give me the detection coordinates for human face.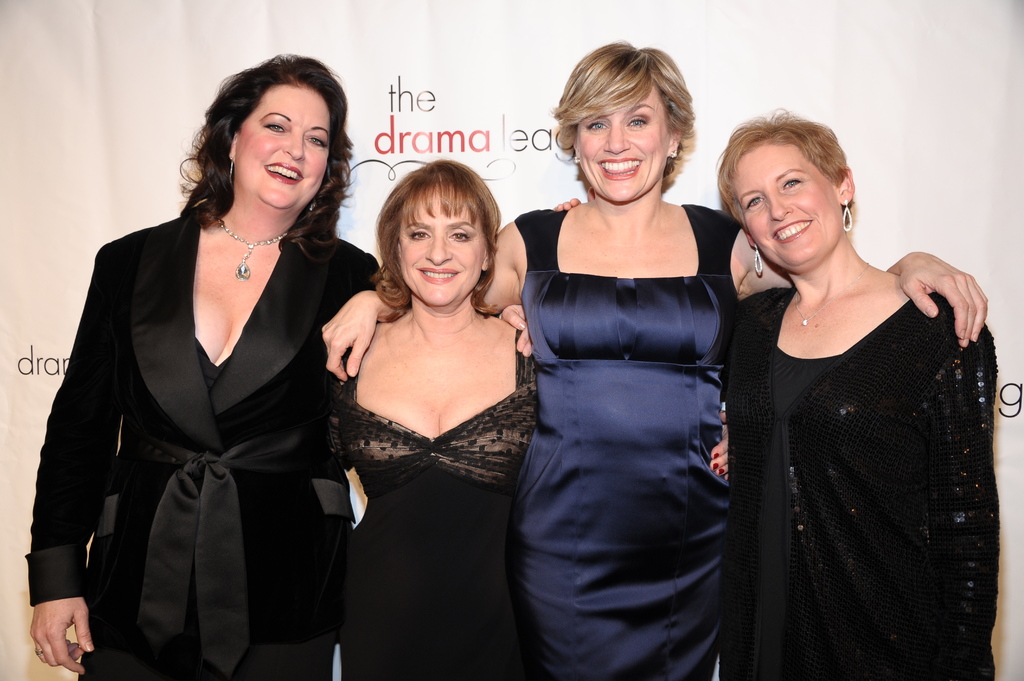
(731,146,845,265).
